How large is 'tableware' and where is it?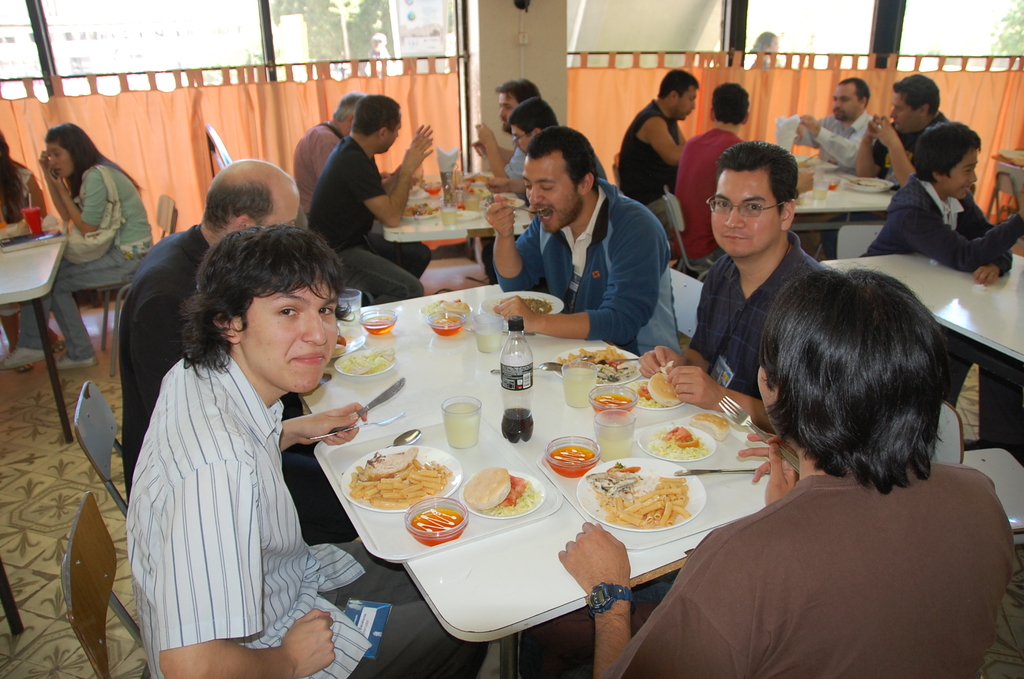
Bounding box: (335, 289, 362, 338).
